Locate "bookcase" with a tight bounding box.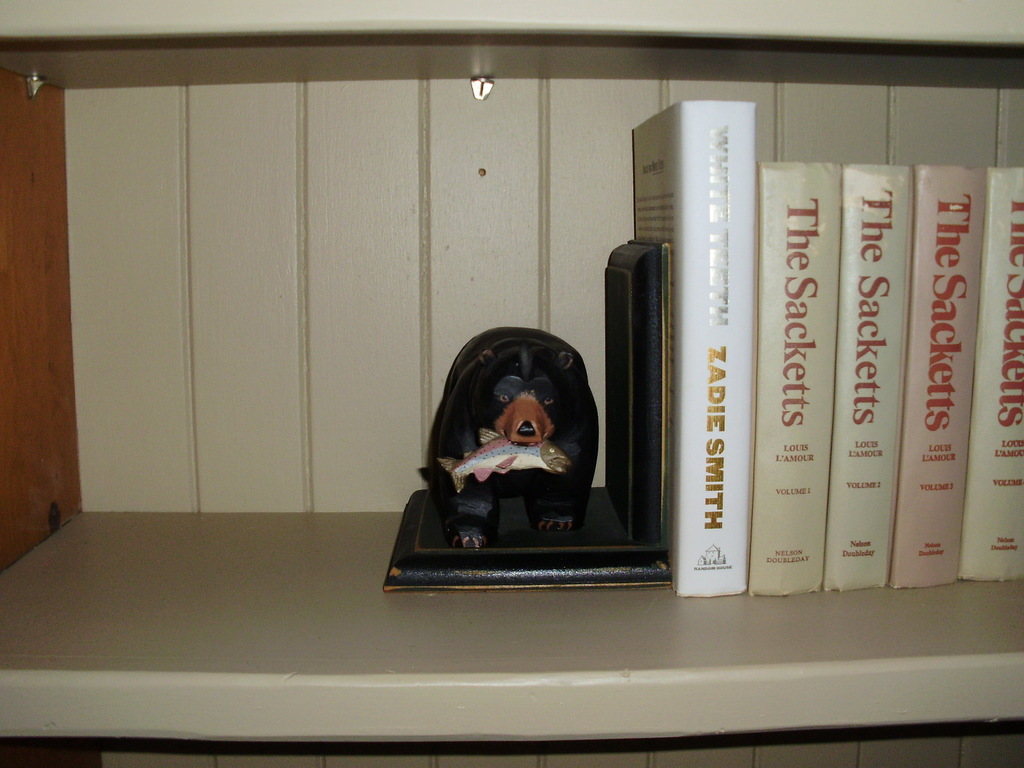
bbox(0, 0, 1023, 767).
